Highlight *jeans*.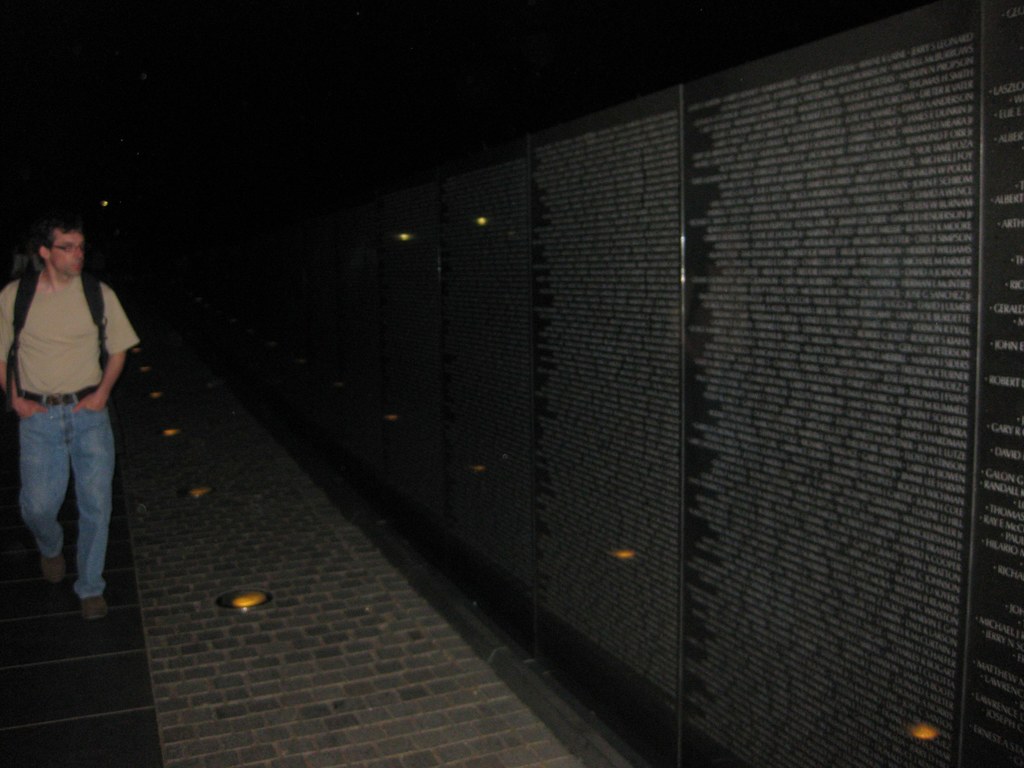
Highlighted region: [left=10, top=386, right=125, bottom=641].
